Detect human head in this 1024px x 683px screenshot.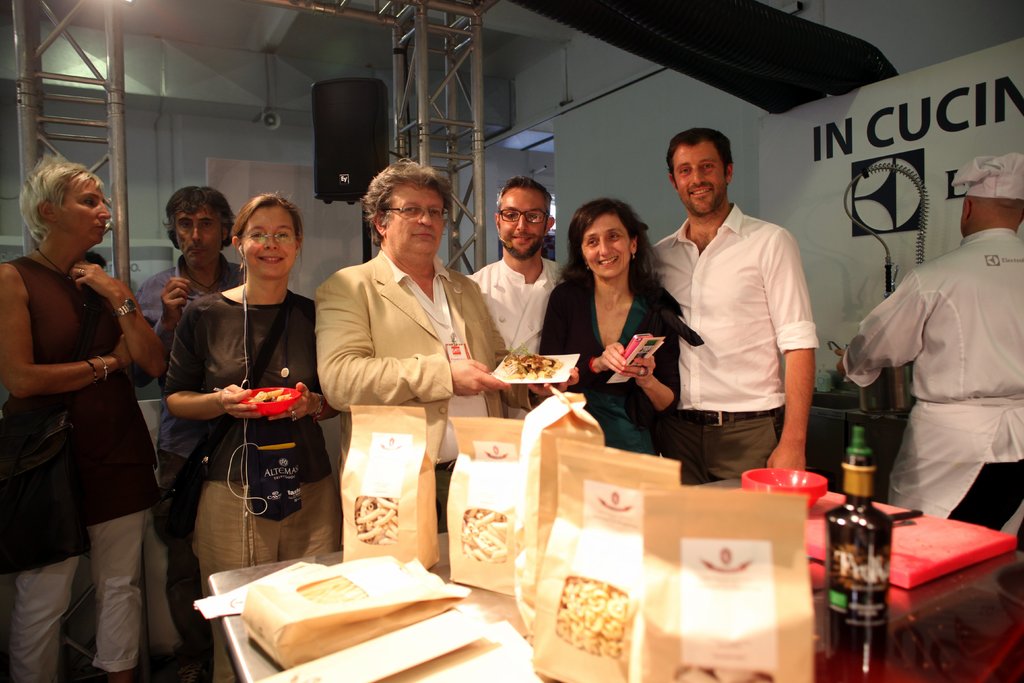
Detection: locate(166, 188, 240, 267).
